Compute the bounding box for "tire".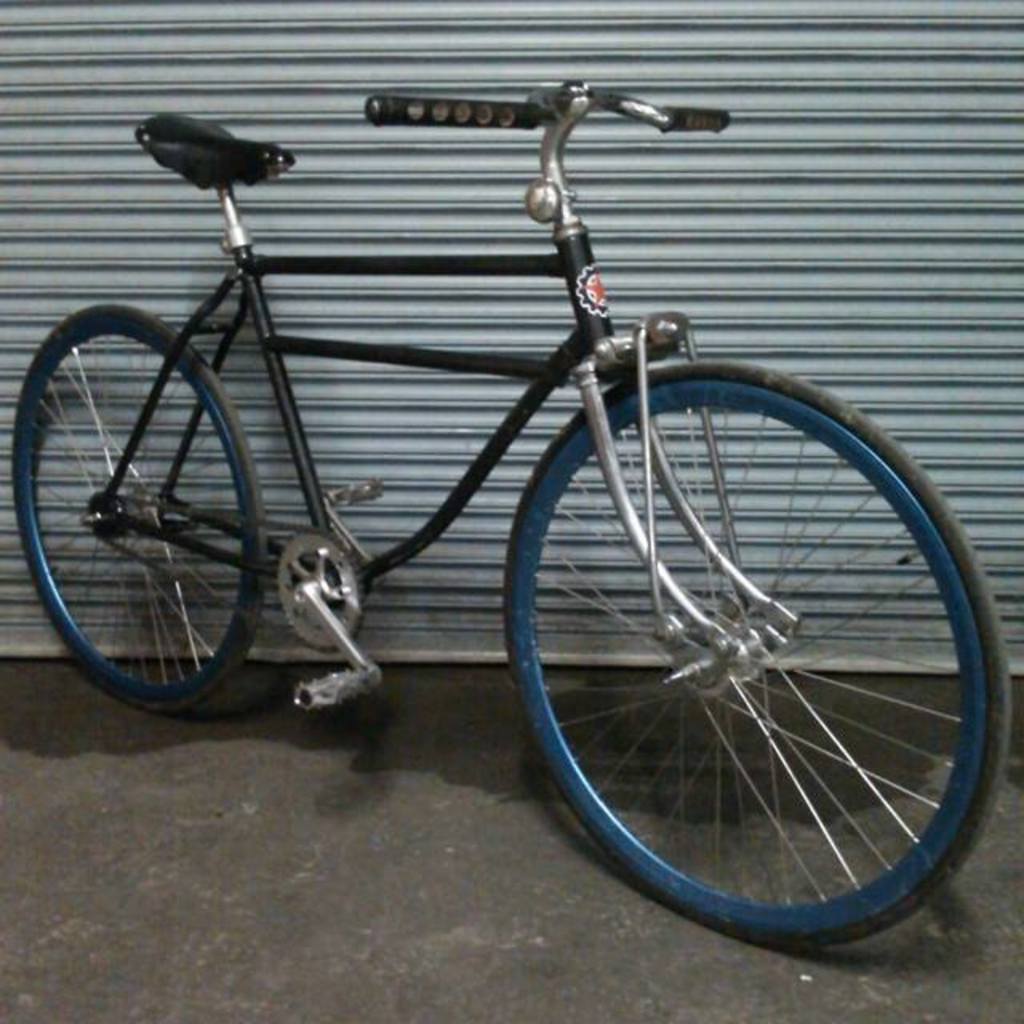
{"x1": 8, "y1": 304, "x2": 256, "y2": 707}.
